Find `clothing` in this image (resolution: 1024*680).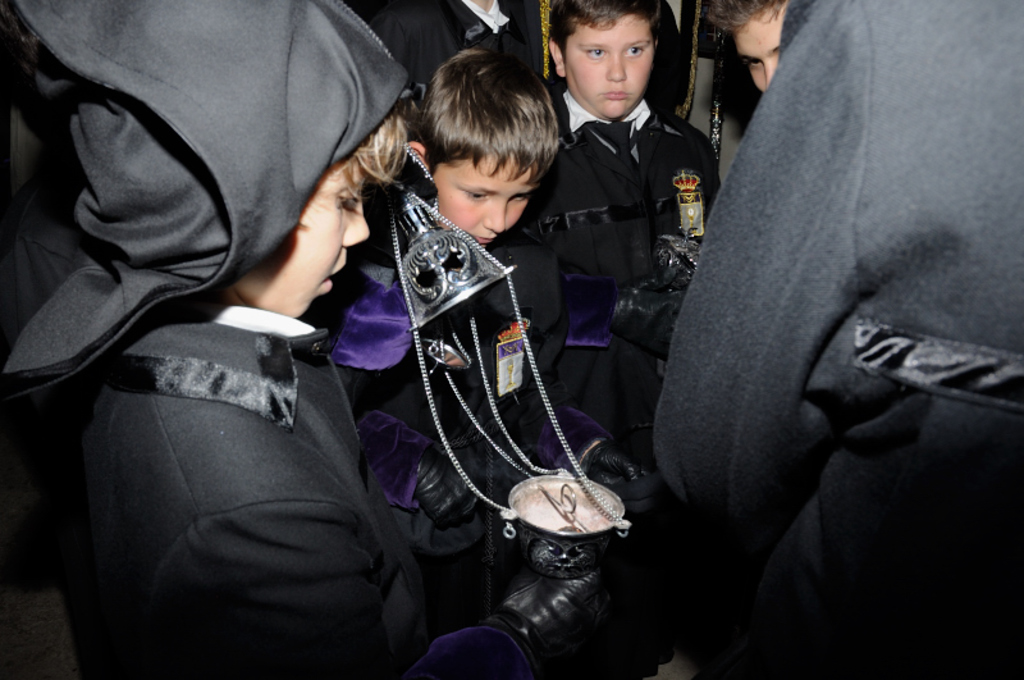
box(690, 0, 1019, 679).
